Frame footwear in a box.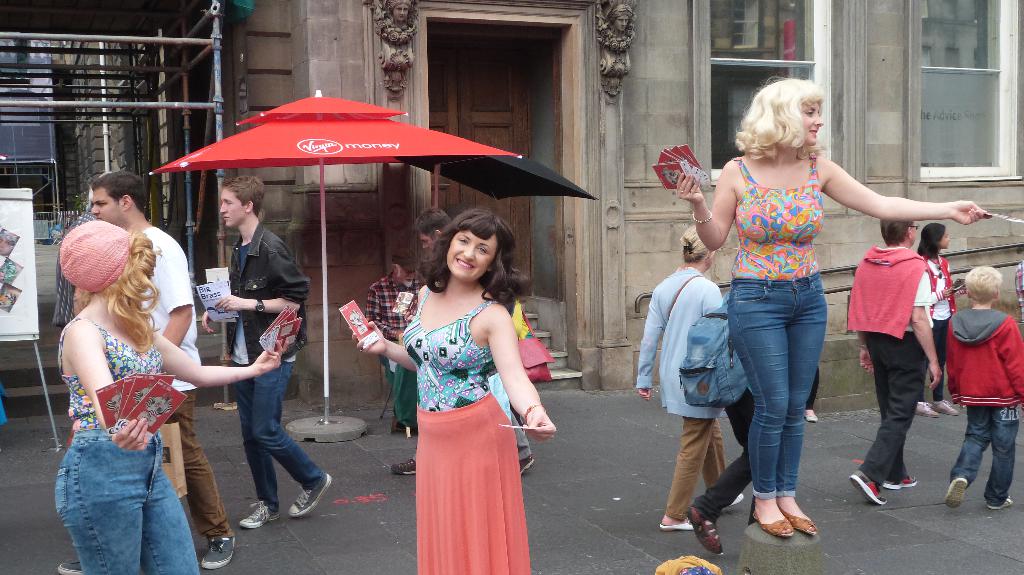
x1=657, y1=515, x2=694, y2=533.
